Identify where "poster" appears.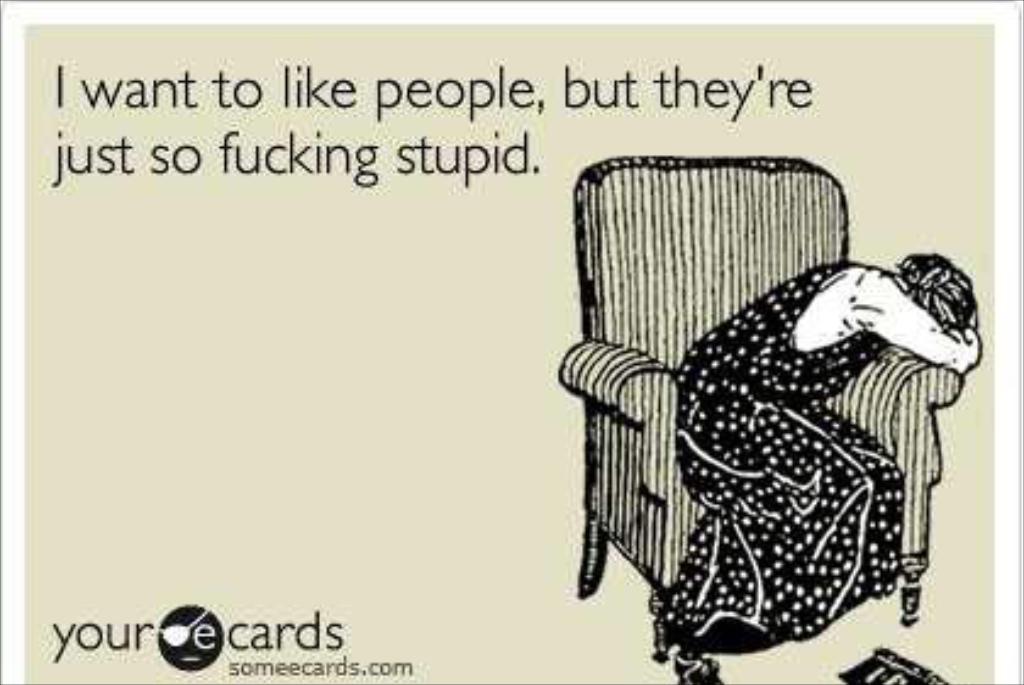
Appears at (5, 0, 1022, 683).
